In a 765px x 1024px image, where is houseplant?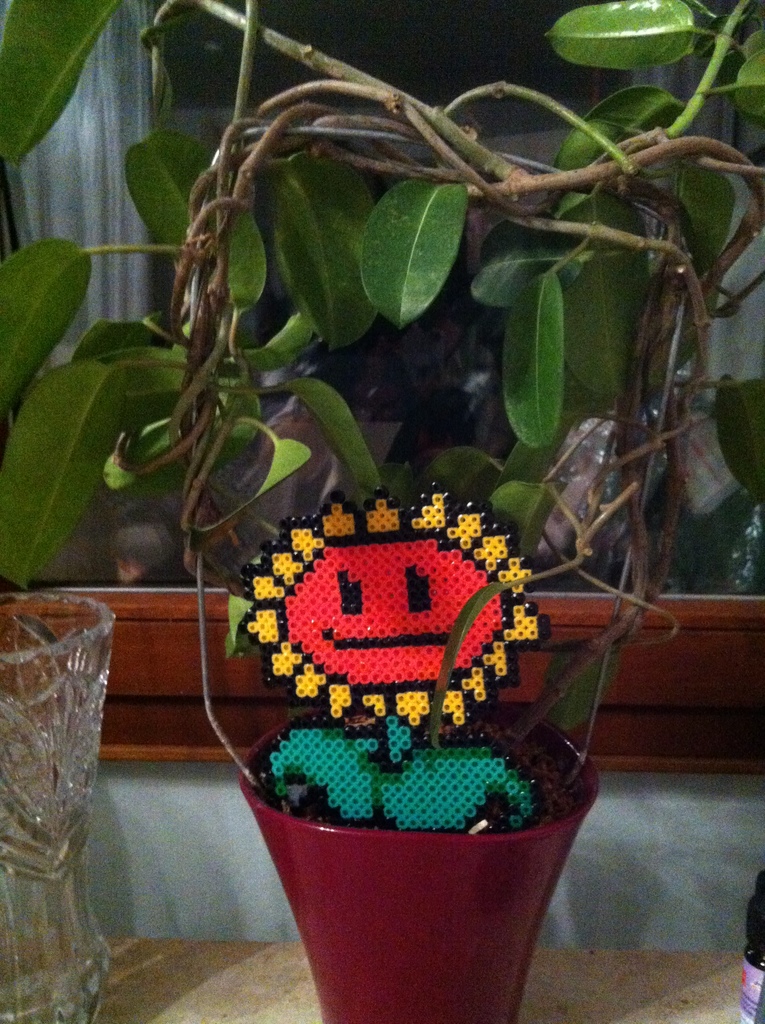
0, 0, 764, 1023.
